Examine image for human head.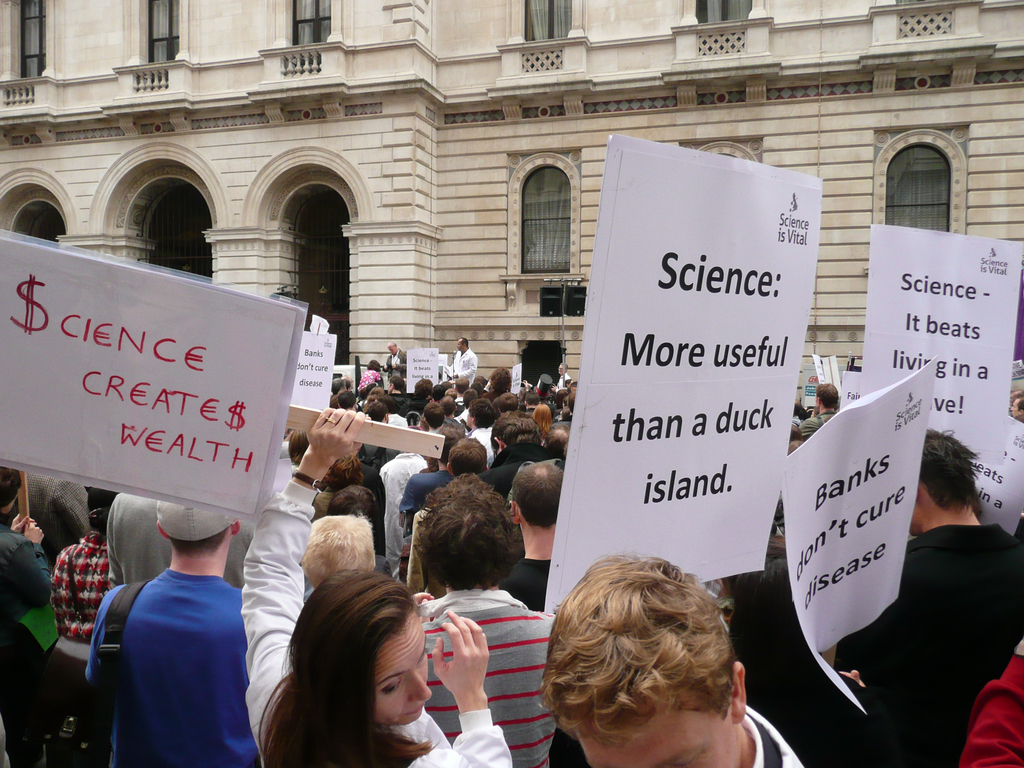
Examination result: box(388, 373, 406, 392).
